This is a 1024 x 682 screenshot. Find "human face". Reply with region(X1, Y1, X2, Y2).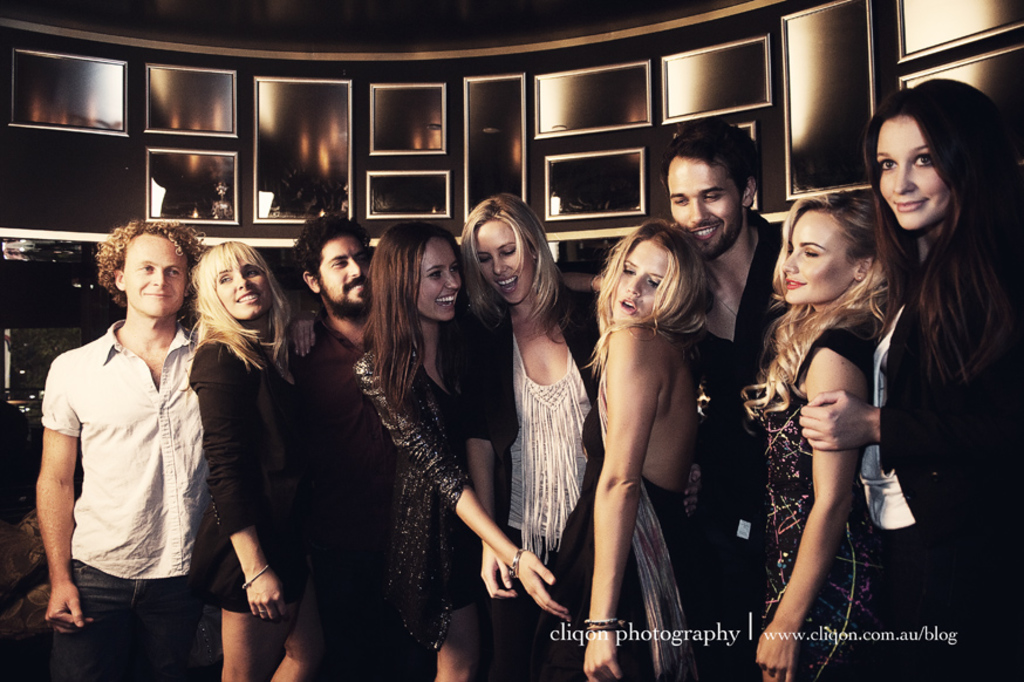
region(325, 236, 367, 311).
